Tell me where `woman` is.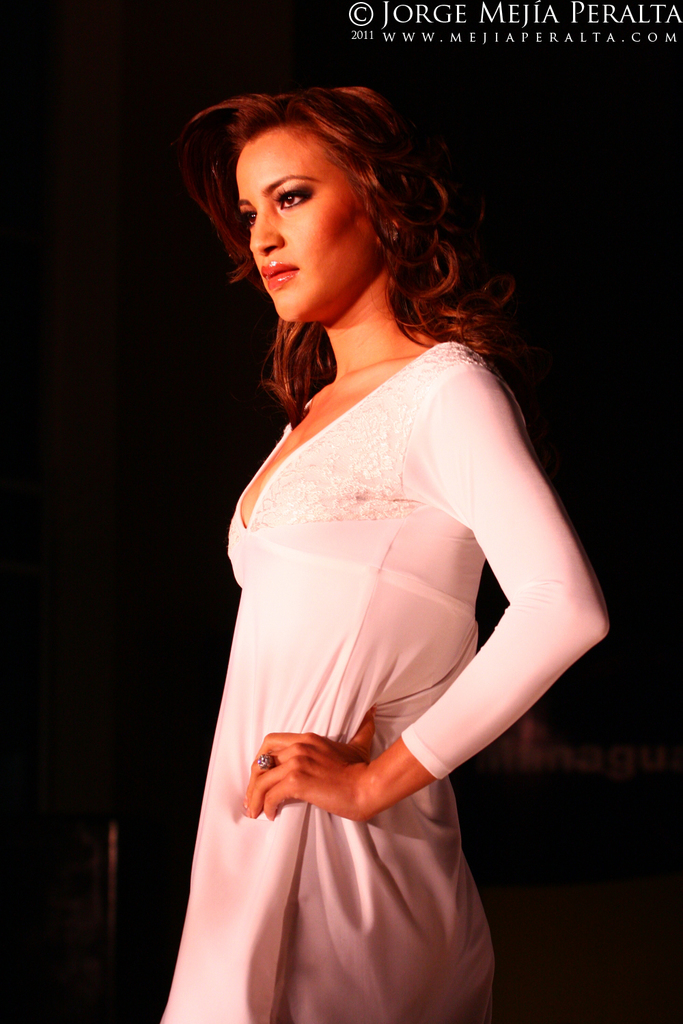
`woman` is at Rect(135, 61, 613, 995).
